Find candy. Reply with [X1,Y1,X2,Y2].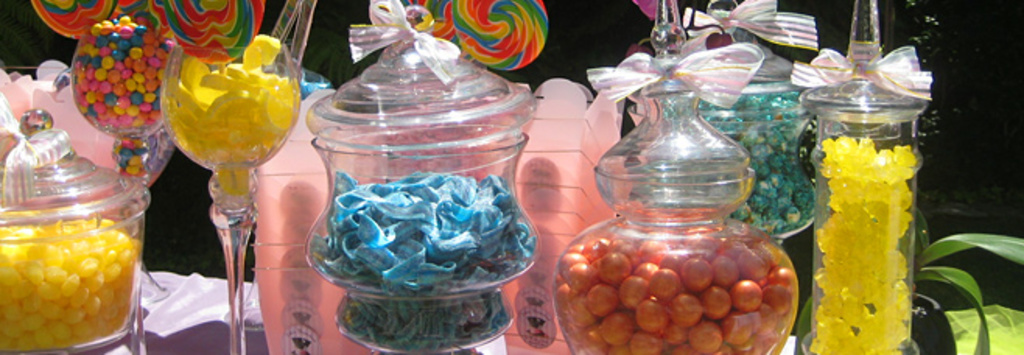
[409,0,465,39].
